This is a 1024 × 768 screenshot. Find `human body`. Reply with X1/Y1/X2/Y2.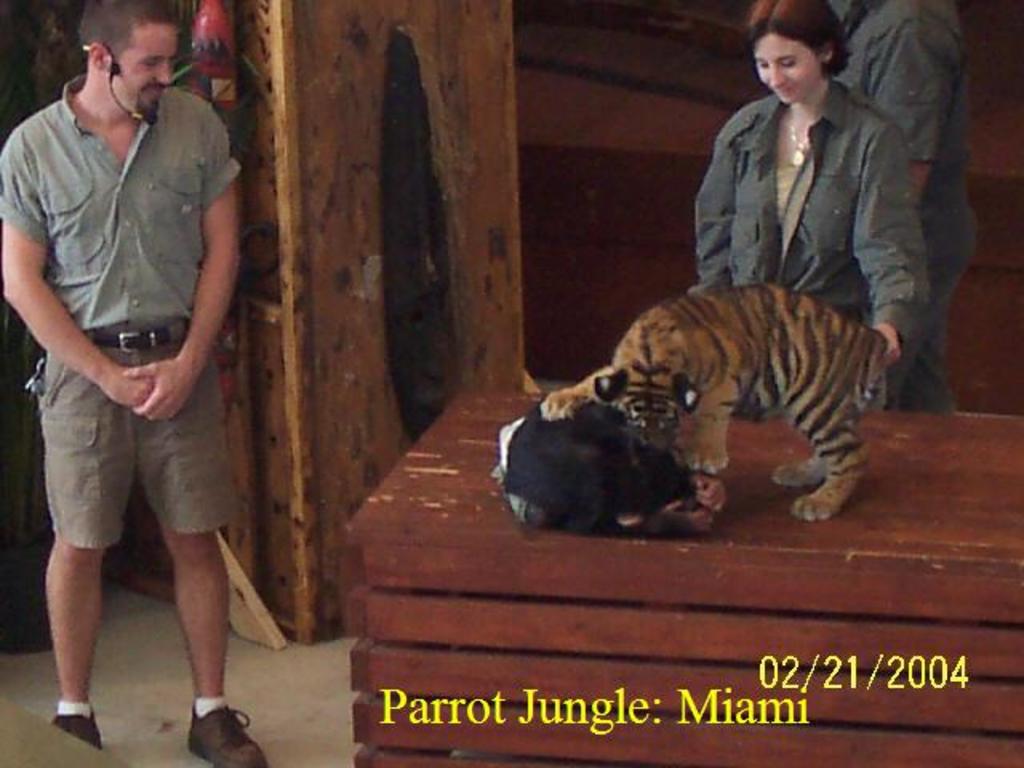
693/83/896/366.
